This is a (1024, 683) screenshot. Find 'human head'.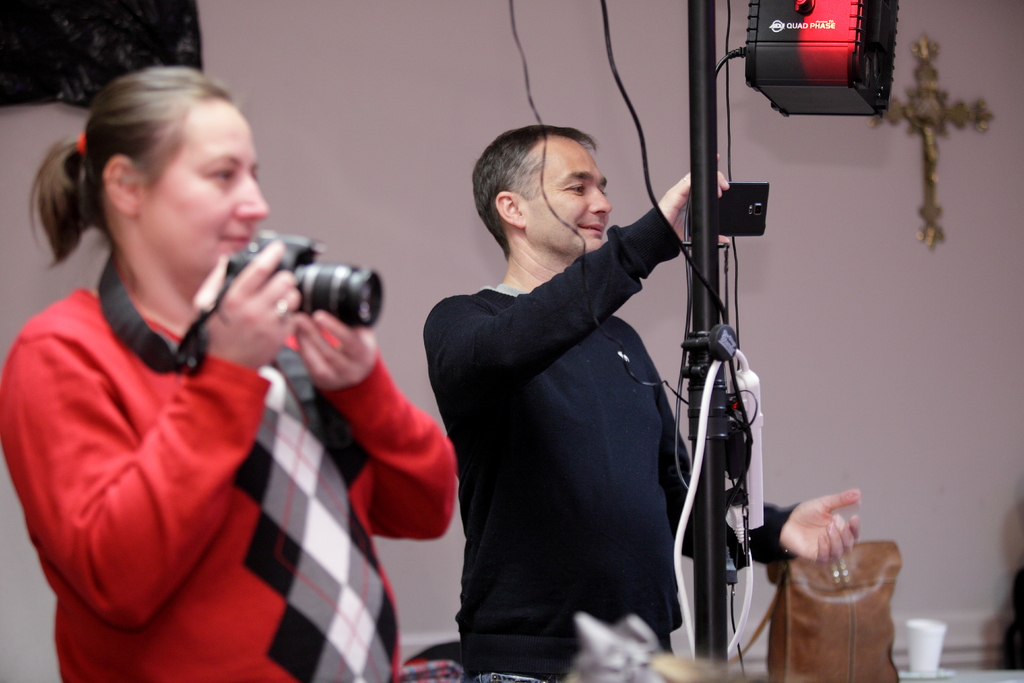
Bounding box: crop(475, 122, 611, 251).
